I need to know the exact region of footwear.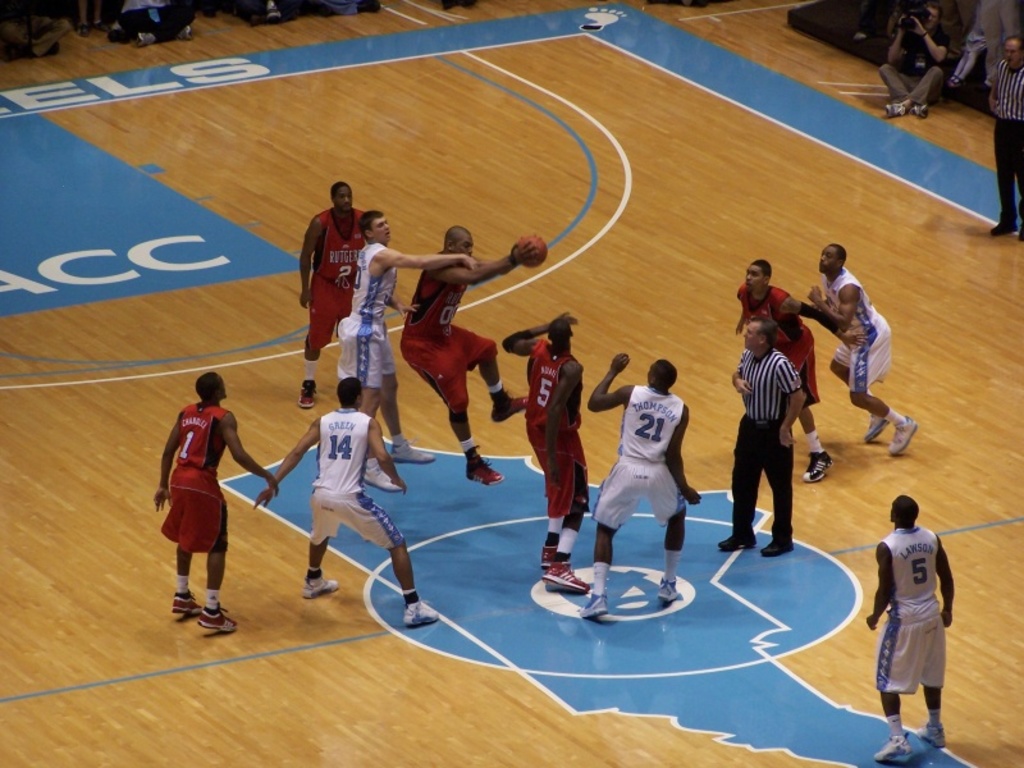
Region: [left=763, top=532, right=795, bottom=556].
